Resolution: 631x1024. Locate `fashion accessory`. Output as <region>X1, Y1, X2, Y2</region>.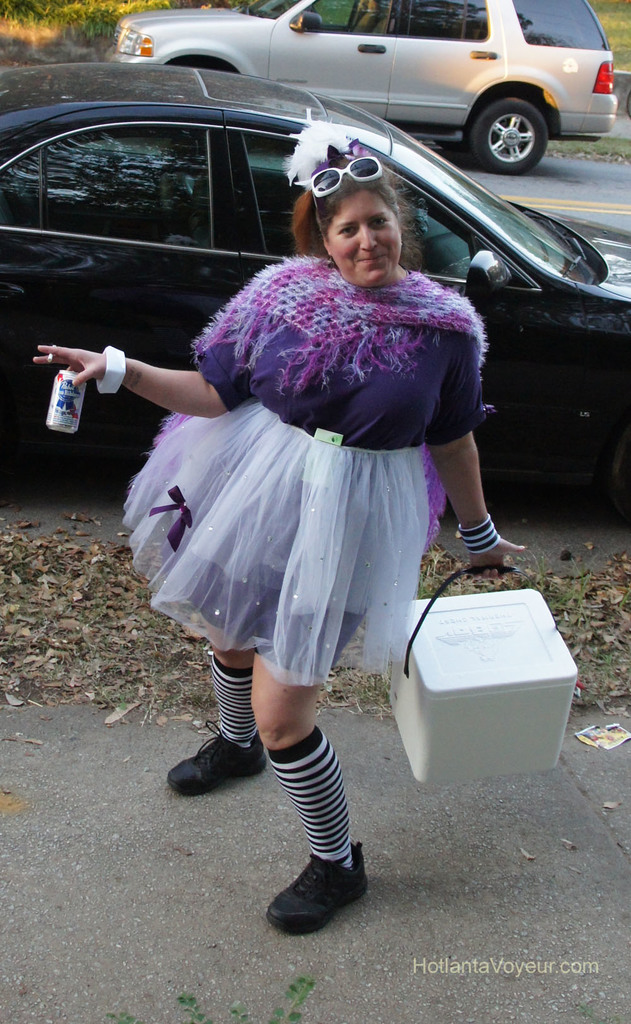
<region>294, 159, 383, 195</region>.
